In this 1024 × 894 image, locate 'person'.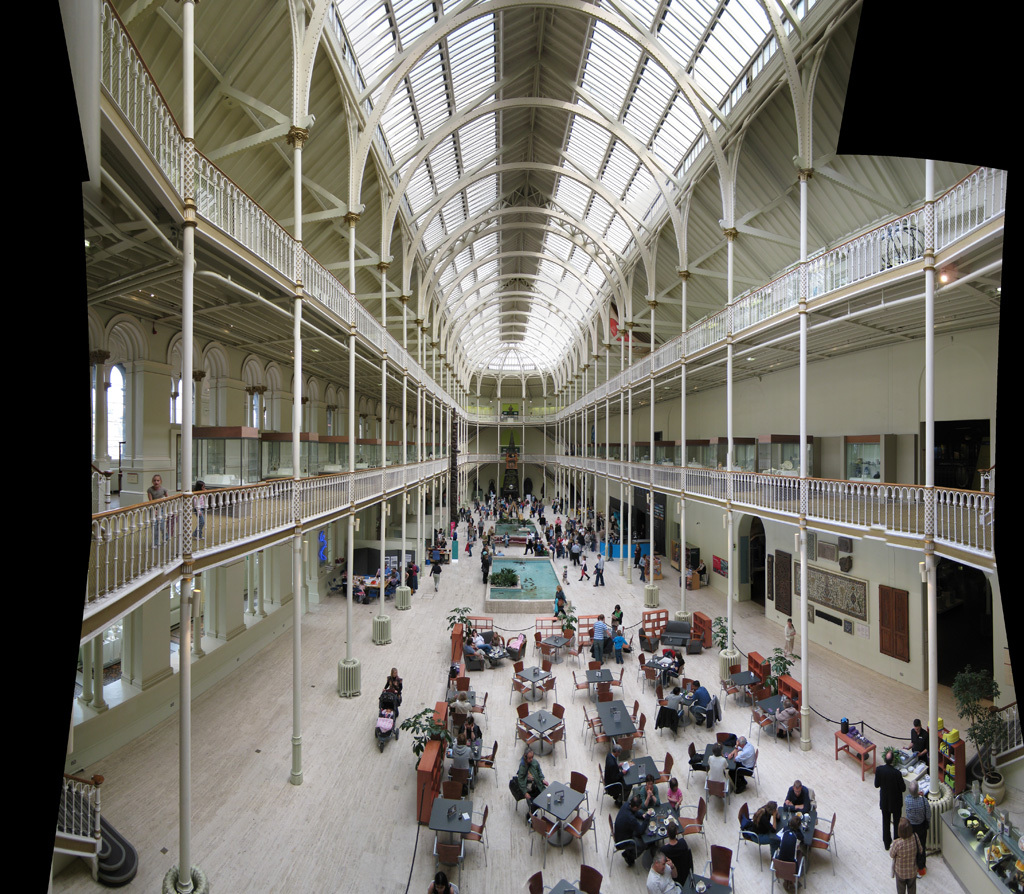
Bounding box: box(517, 746, 548, 813).
